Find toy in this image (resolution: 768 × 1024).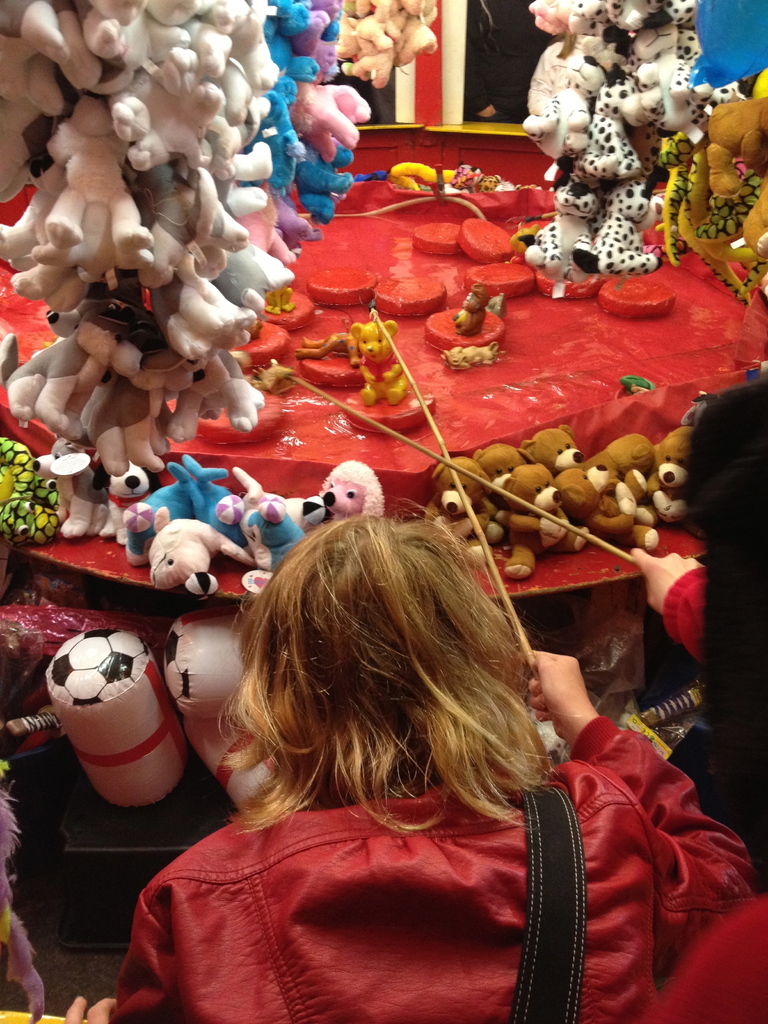
[284,460,387,536].
